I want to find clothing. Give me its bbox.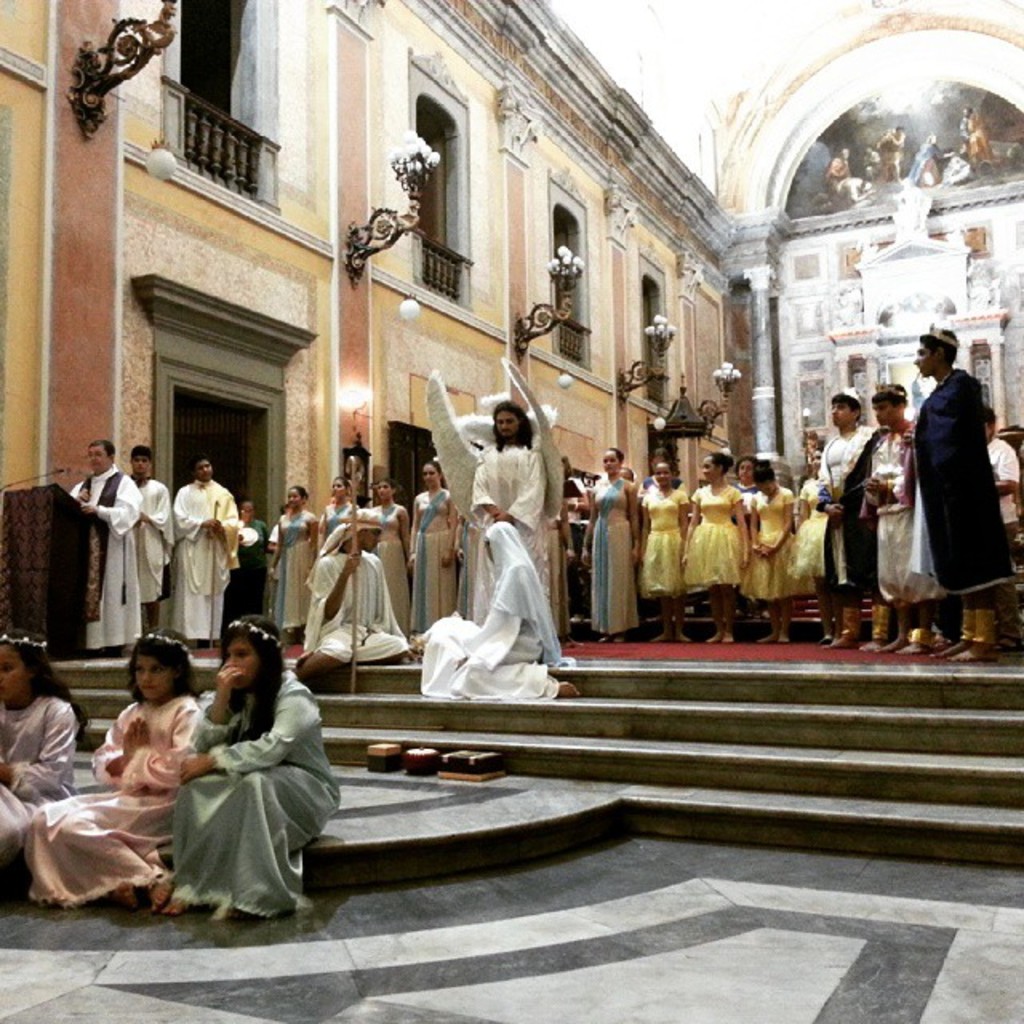
<box>406,470,453,611</box>.
